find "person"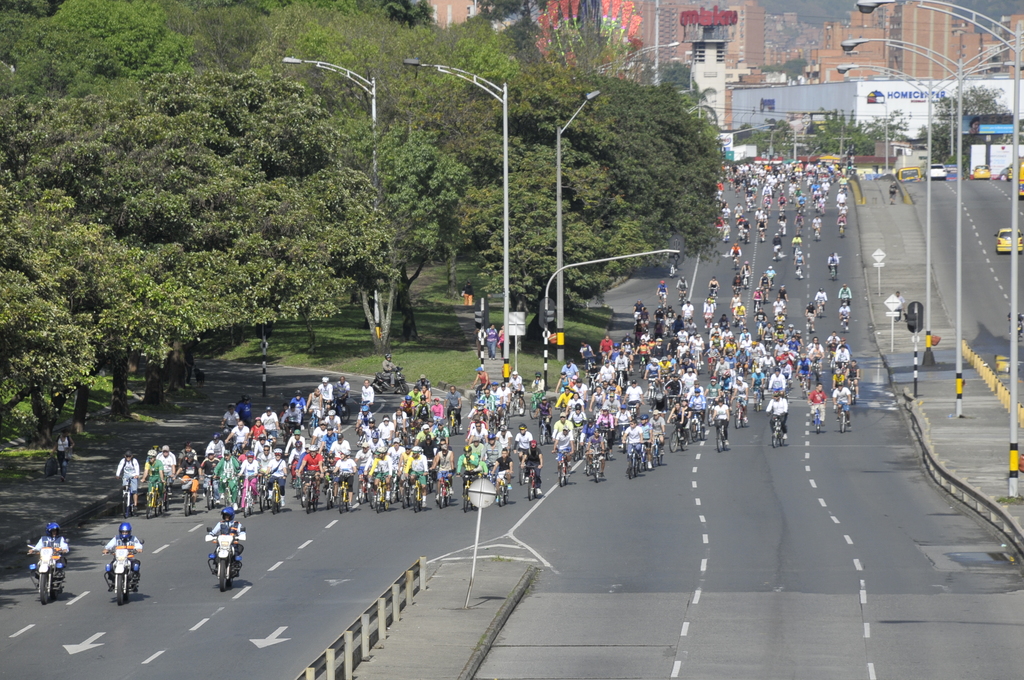
bbox(825, 252, 840, 278)
